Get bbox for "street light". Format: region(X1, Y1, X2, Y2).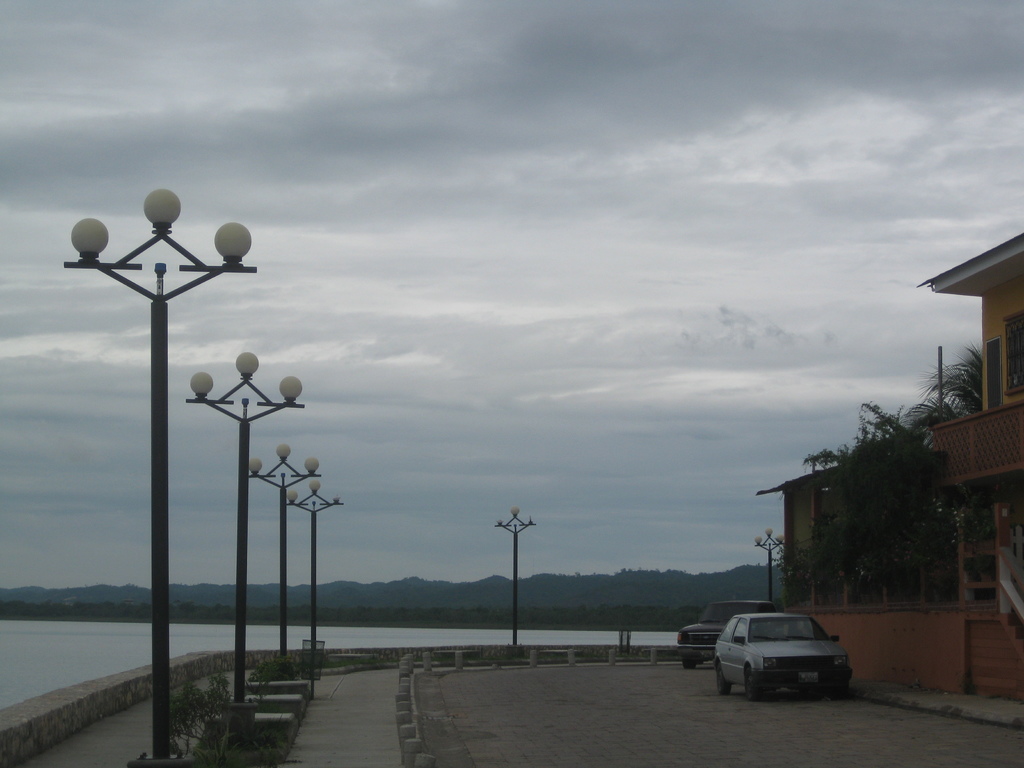
region(232, 438, 326, 662).
